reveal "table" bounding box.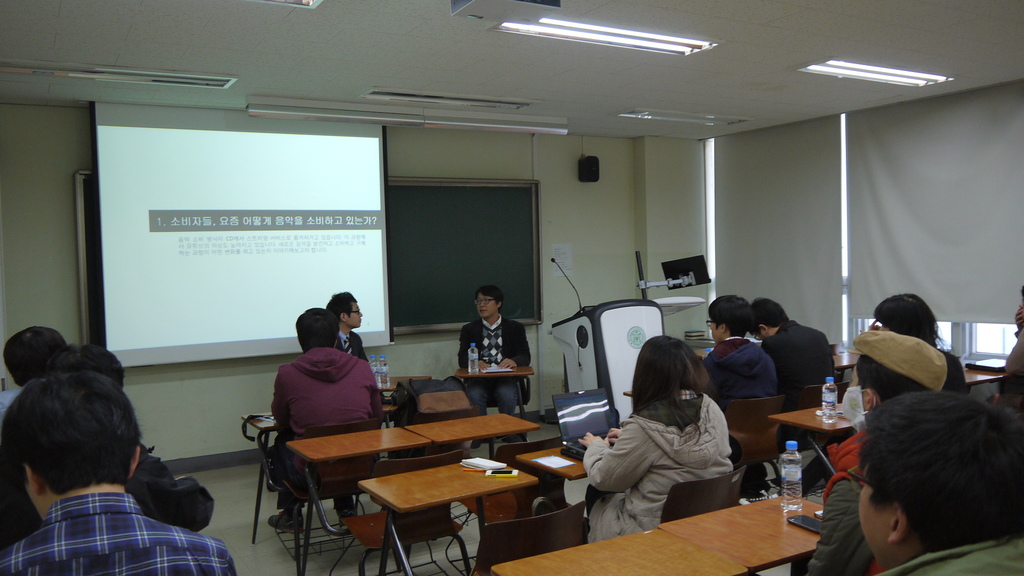
Revealed: l=662, t=488, r=836, b=575.
